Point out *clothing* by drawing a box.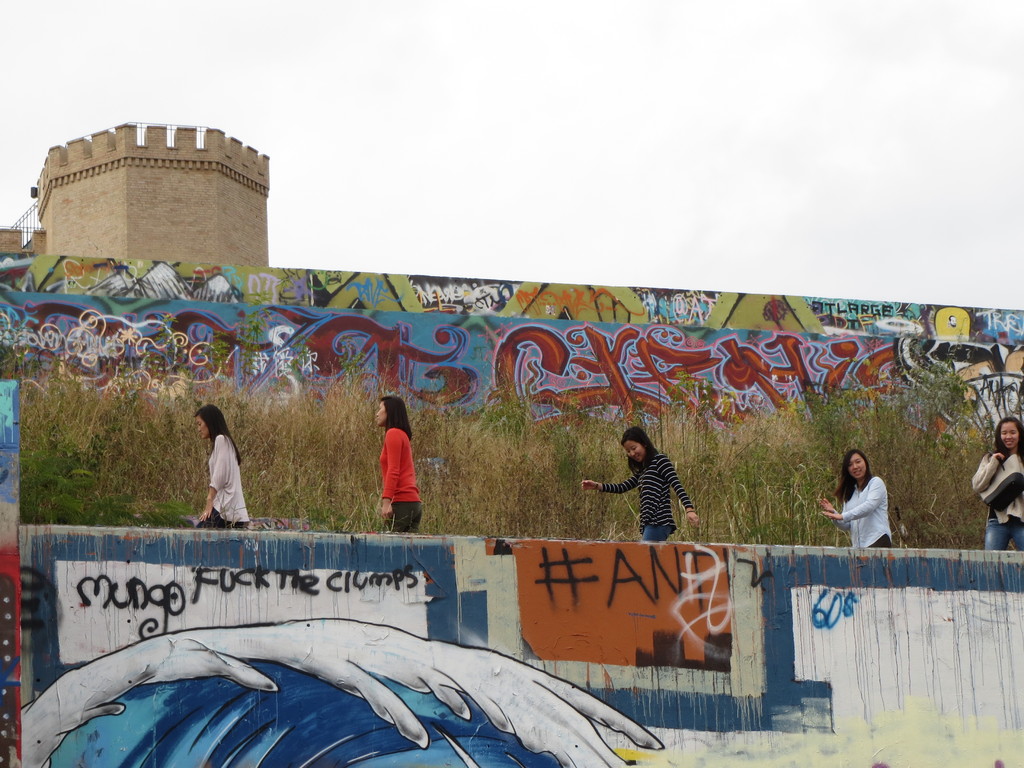
region(824, 467, 909, 557).
